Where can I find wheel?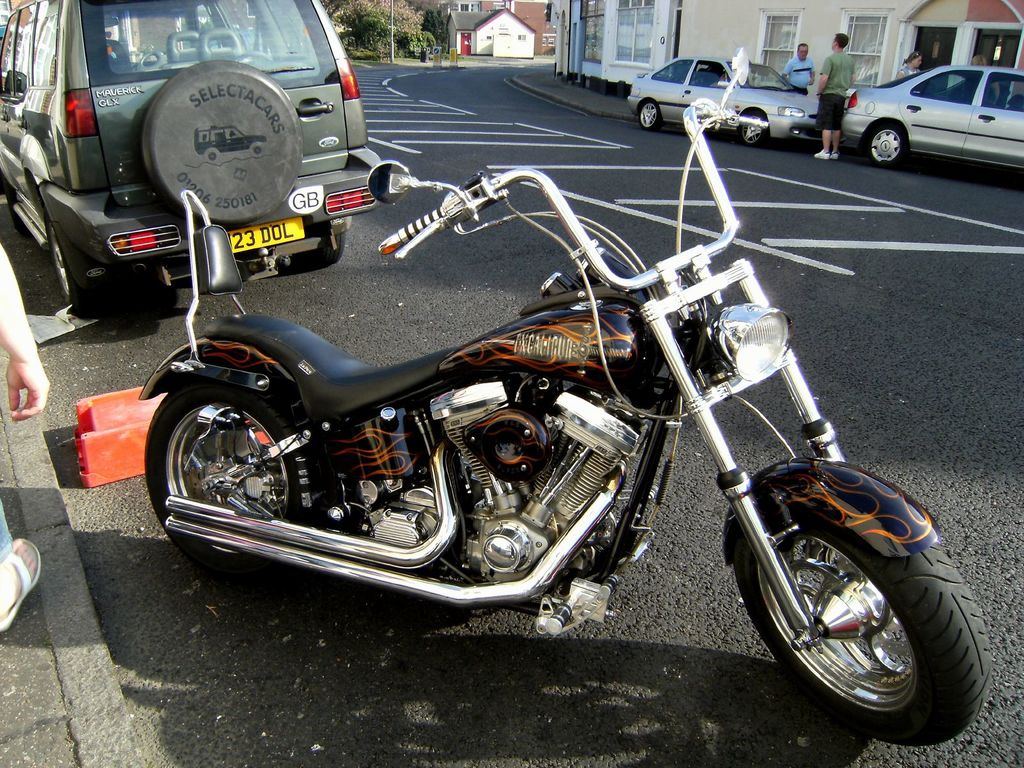
You can find it at {"x1": 725, "y1": 522, "x2": 989, "y2": 755}.
